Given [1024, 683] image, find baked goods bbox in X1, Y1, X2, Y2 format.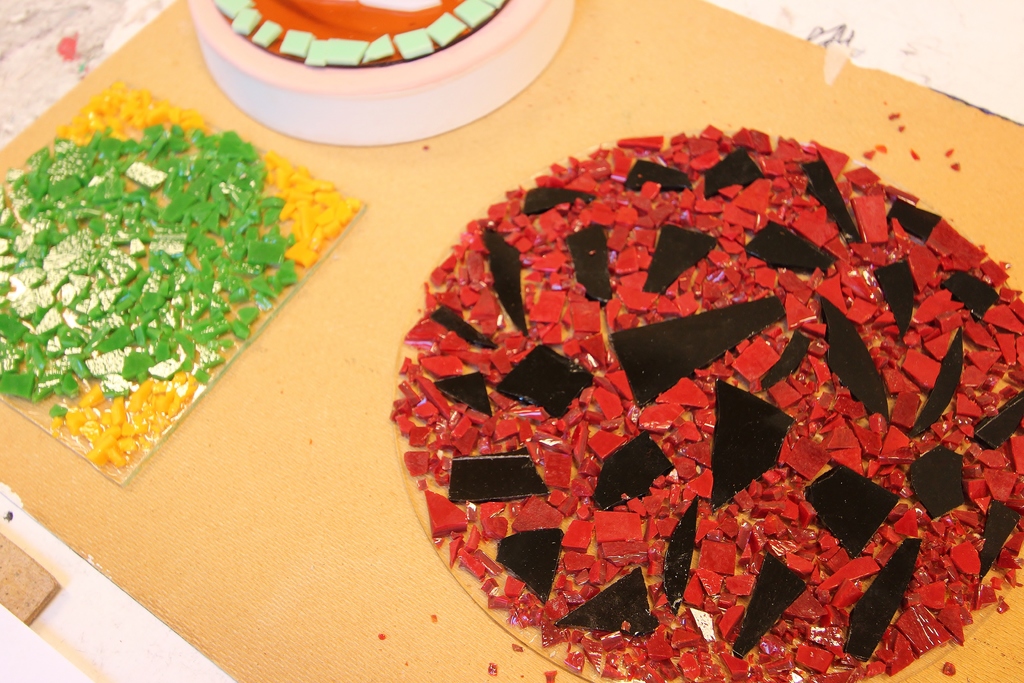
0, 78, 371, 484.
